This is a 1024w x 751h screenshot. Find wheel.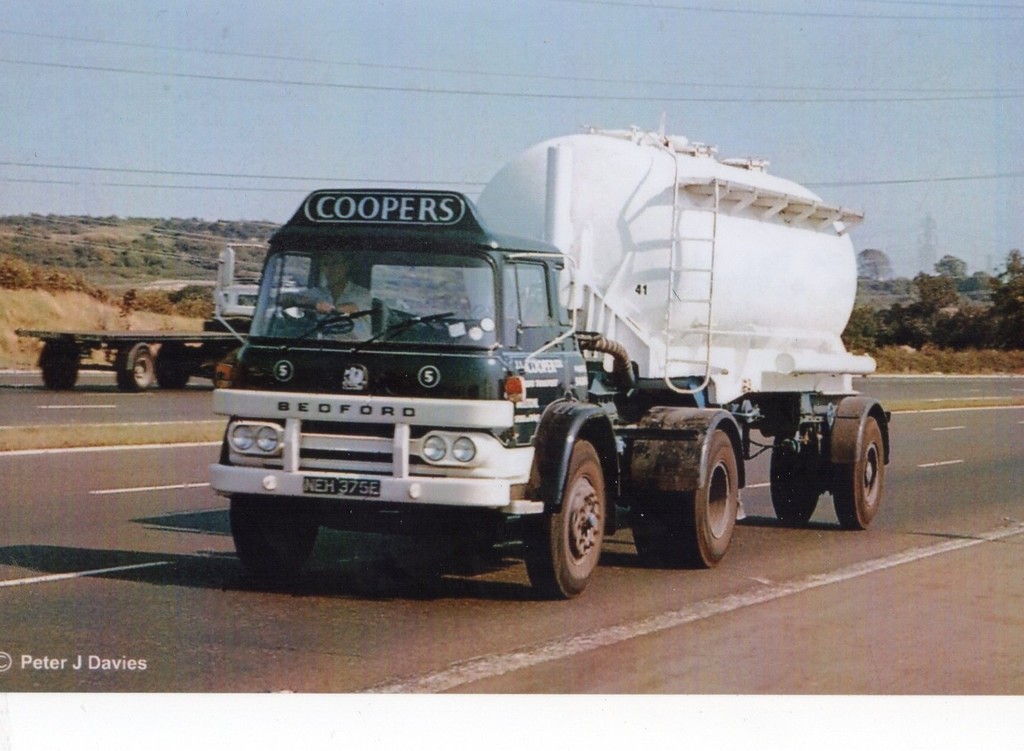
Bounding box: [left=634, top=501, right=665, bottom=560].
